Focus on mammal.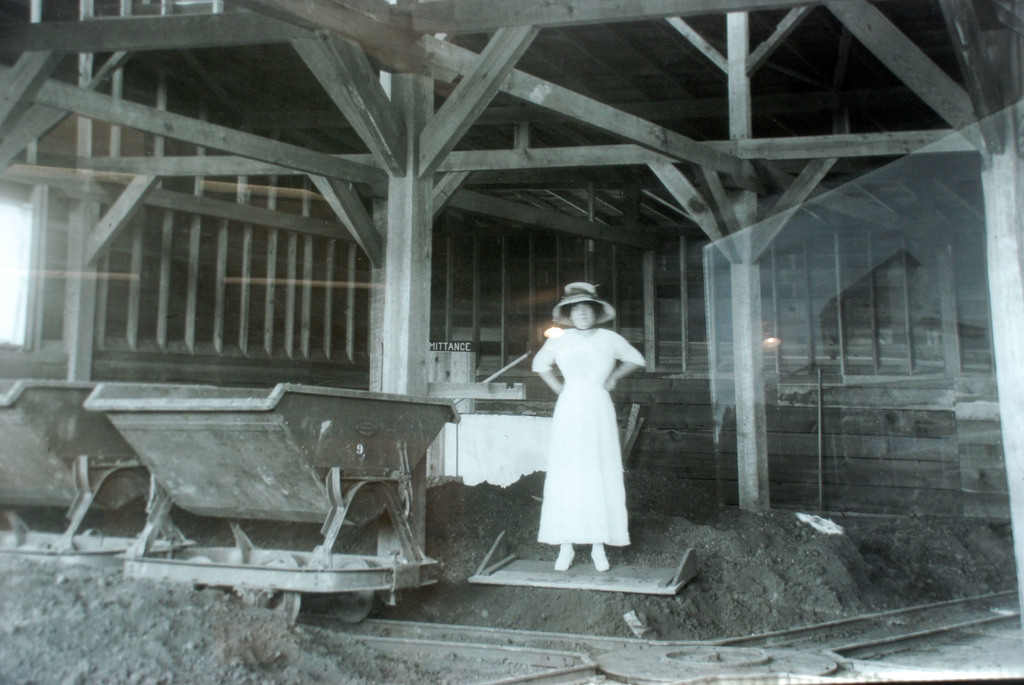
Focused at 515/272/657/585.
